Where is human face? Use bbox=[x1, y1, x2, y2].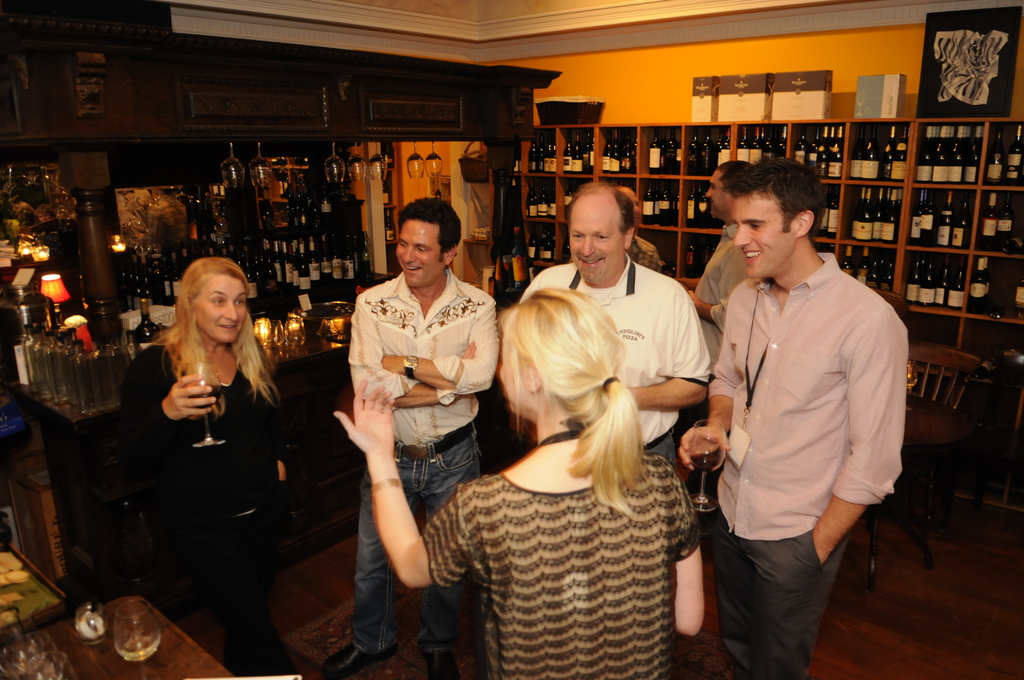
bbox=[627, 192, 639, 227].
